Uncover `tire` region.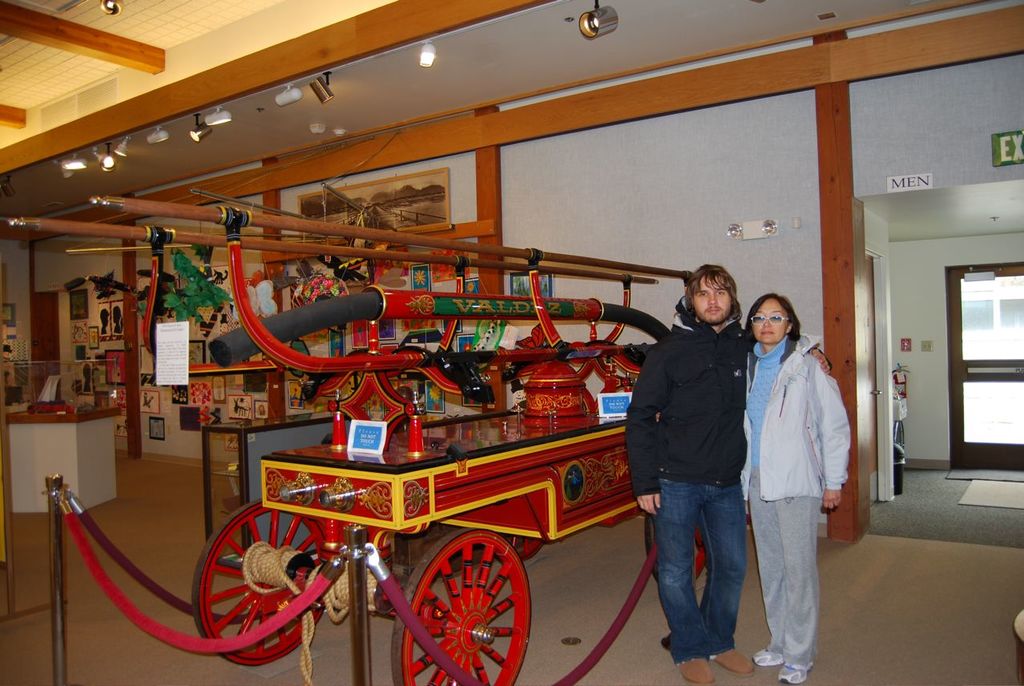
Uncovered: 194, 498, 329, 666.
